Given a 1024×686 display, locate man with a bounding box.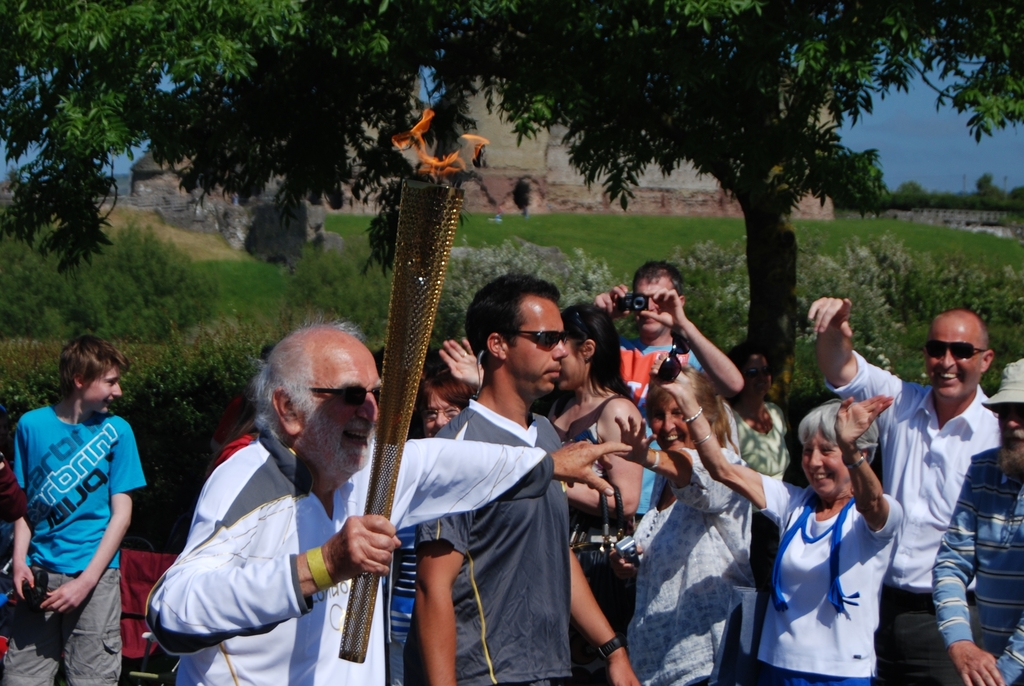
Located: left=614, top=322, right=714, bottom=421.
